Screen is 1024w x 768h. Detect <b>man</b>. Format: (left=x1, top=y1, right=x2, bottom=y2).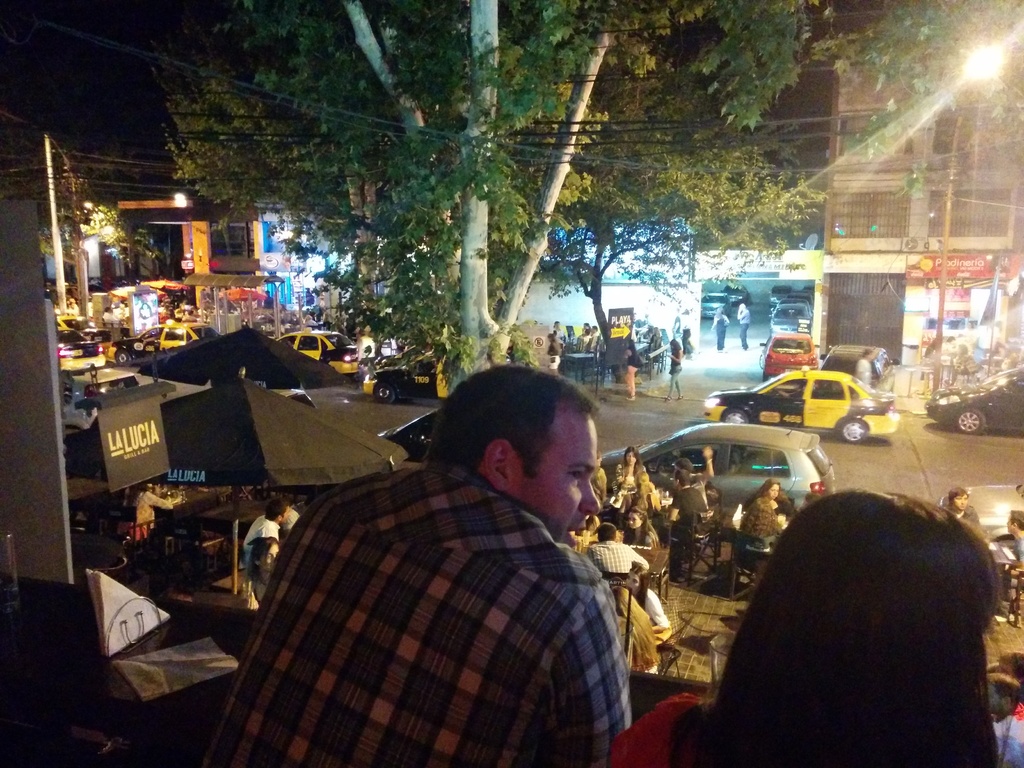
(left=240, top=499, right=292, bottom=574).
